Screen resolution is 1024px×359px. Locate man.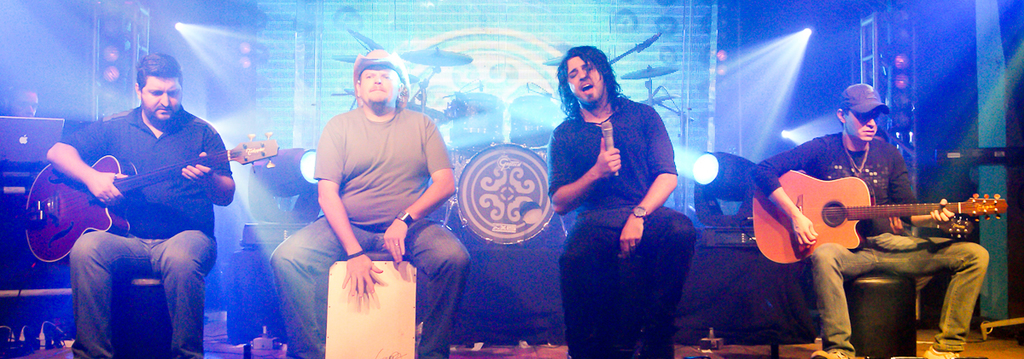
bbox=[273, 58, 480, 358].
